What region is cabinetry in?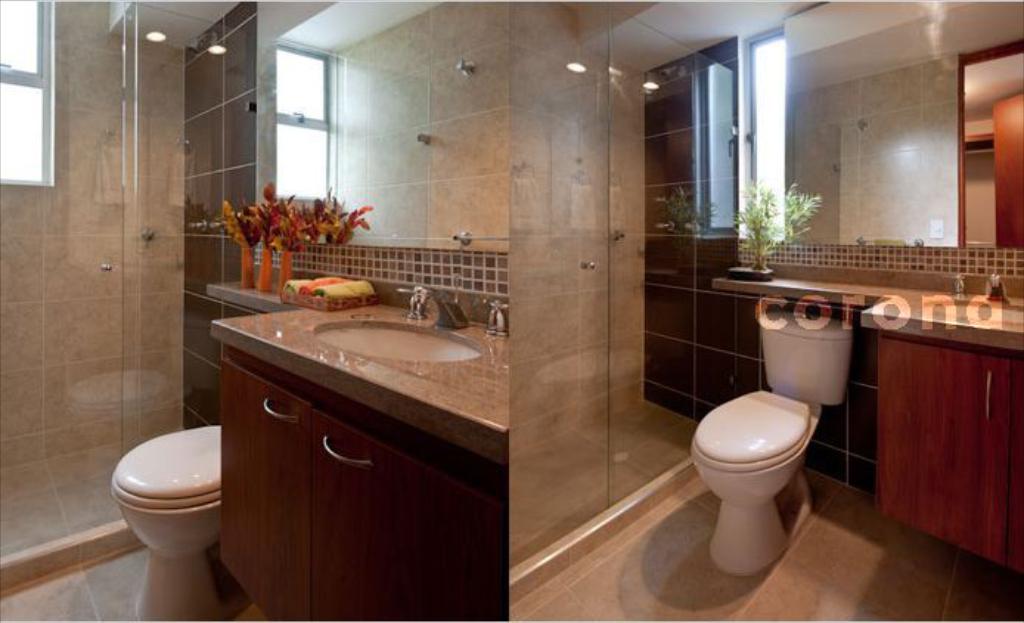
<box>220,347,505,622</box>.
